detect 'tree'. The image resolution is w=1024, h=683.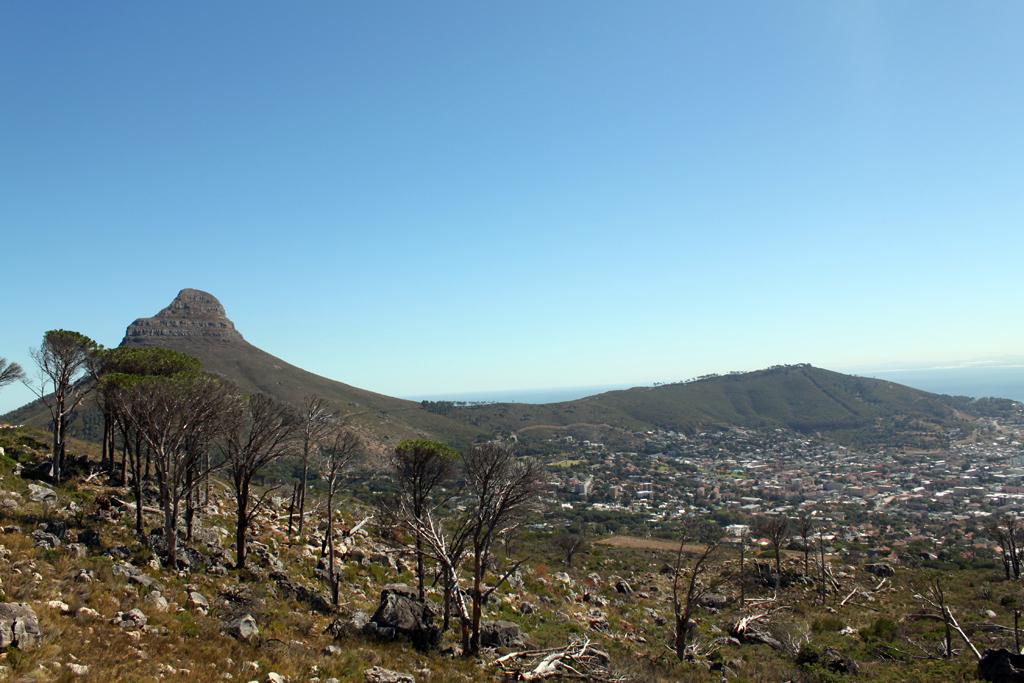
[x1=380, y1=433, x2=458, y2=612].
